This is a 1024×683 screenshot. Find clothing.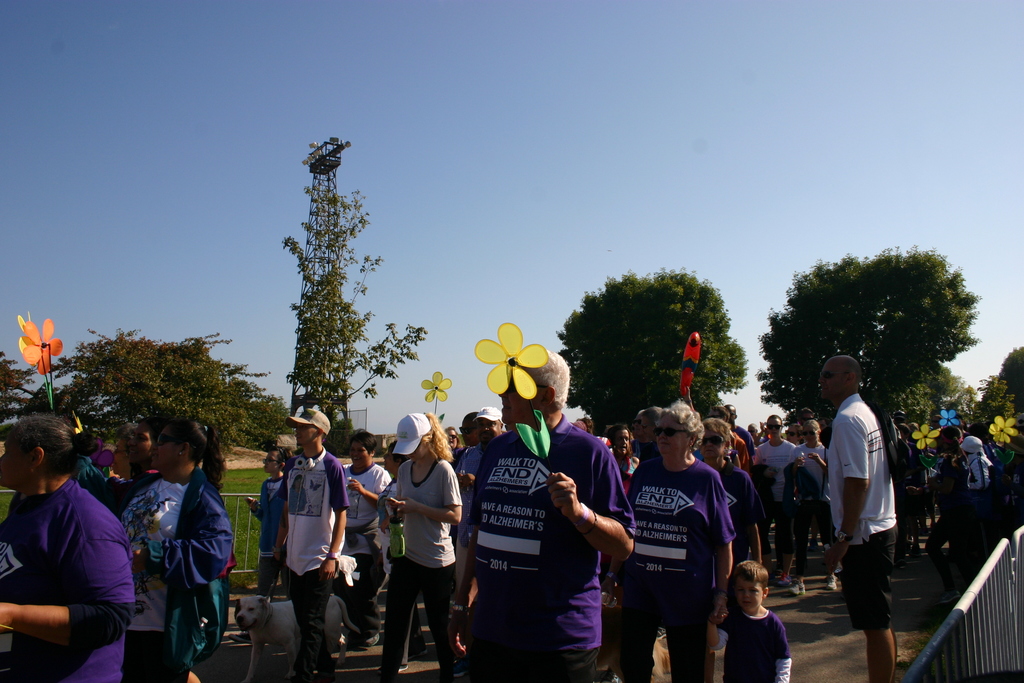
Bounding box: box(730, 437, 749, 461).
